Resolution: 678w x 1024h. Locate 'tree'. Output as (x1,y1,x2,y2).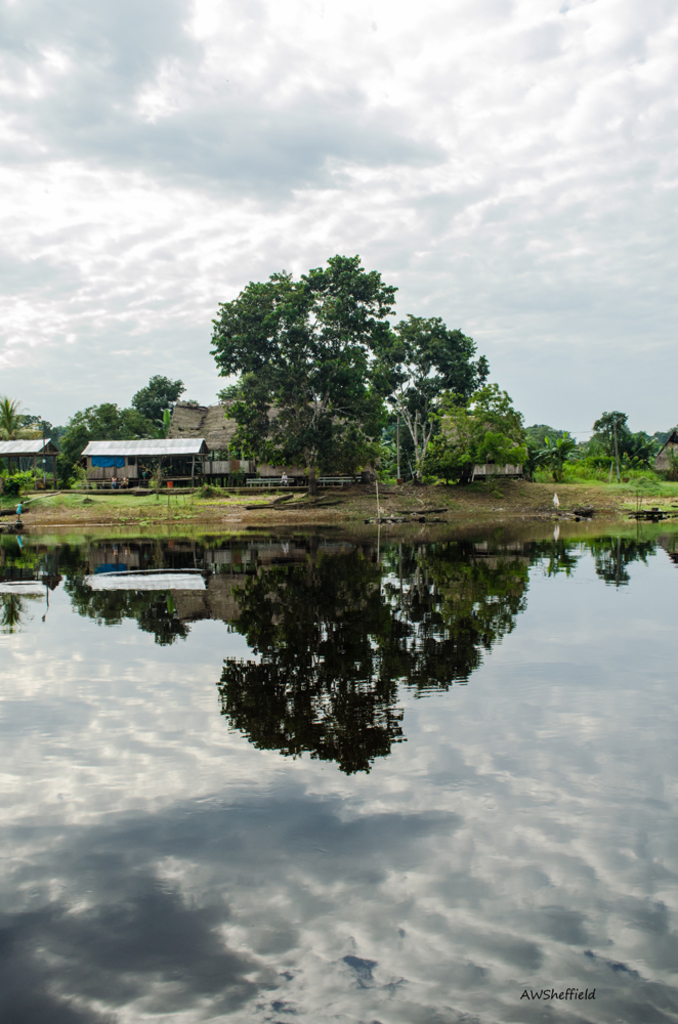
(593,409,651,468).
